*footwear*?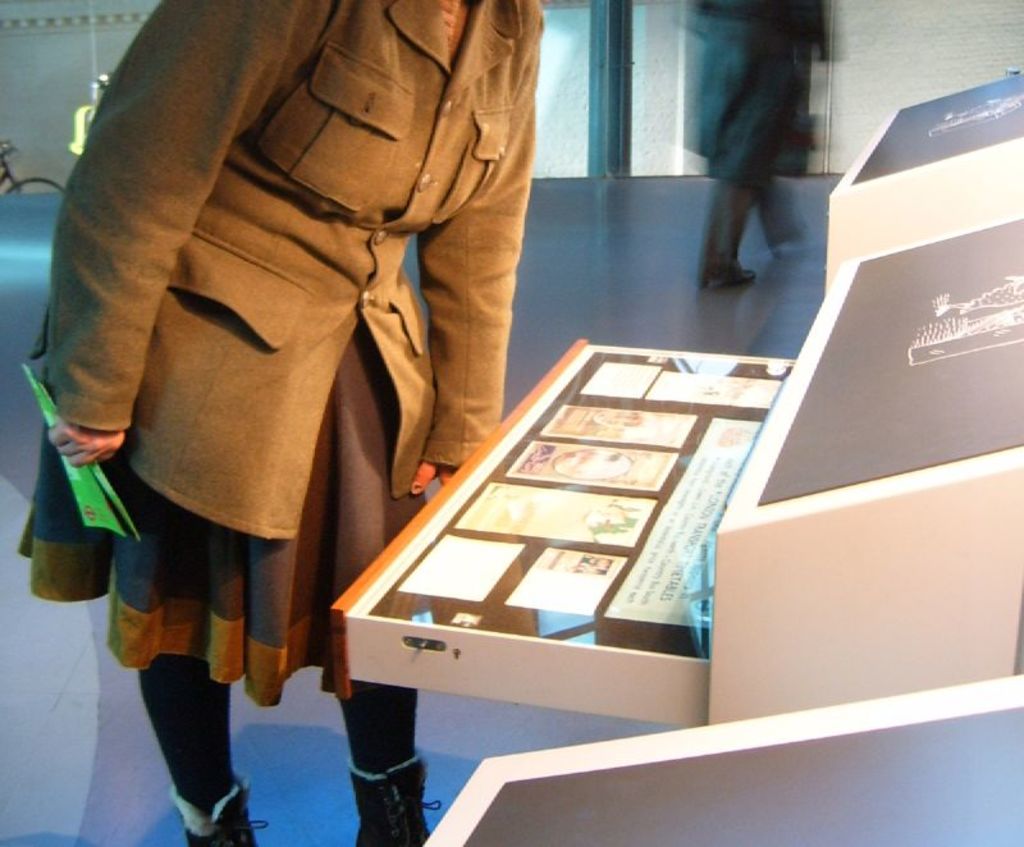
select_region(346, 752, 434, 846)
